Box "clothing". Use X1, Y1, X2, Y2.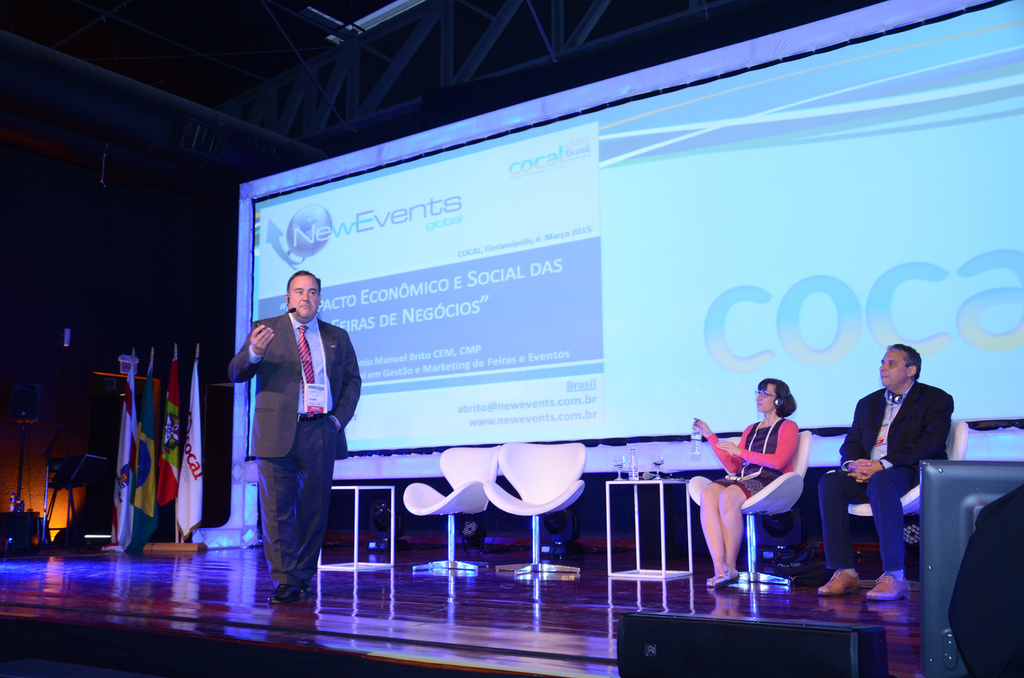
817, 379, 953, 573.
